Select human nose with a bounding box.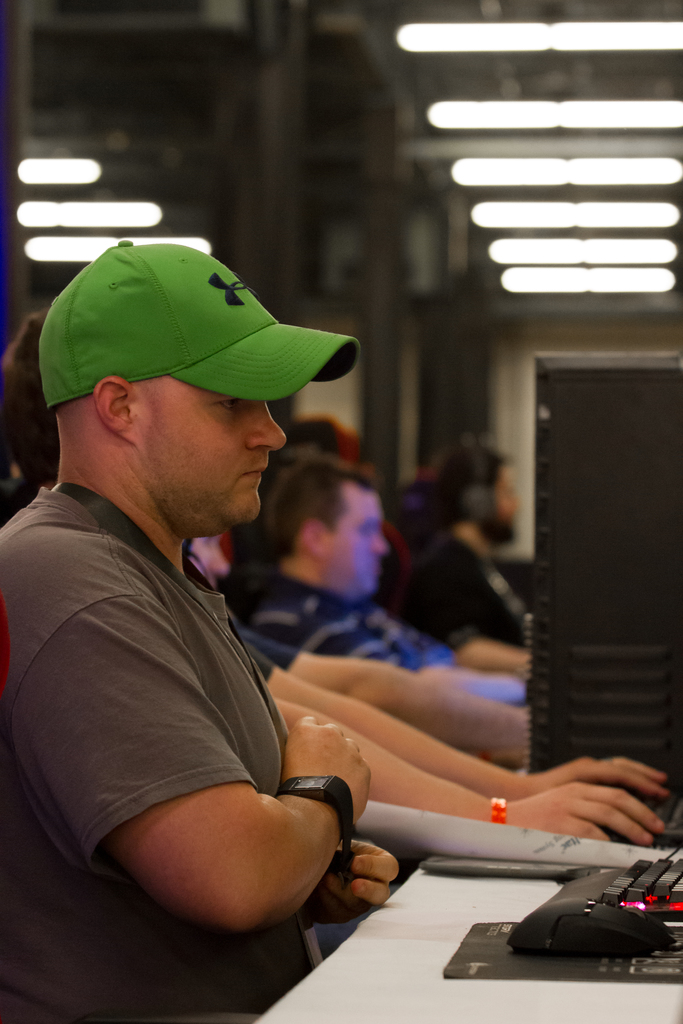
247 401 288 451.
